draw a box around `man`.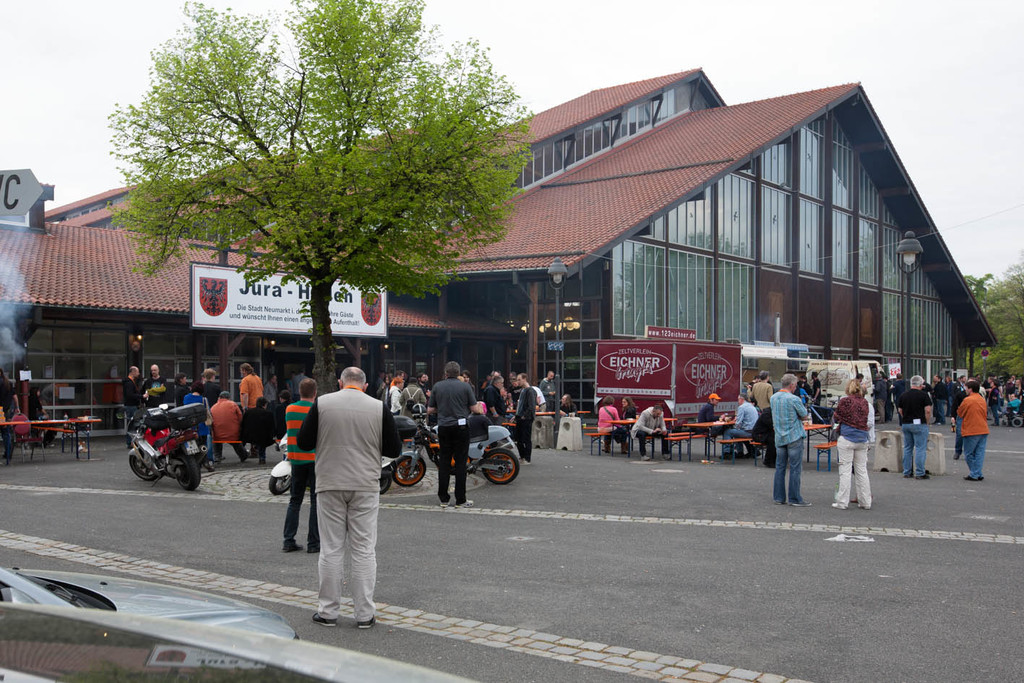
<box>752,408,780,469</box>.
